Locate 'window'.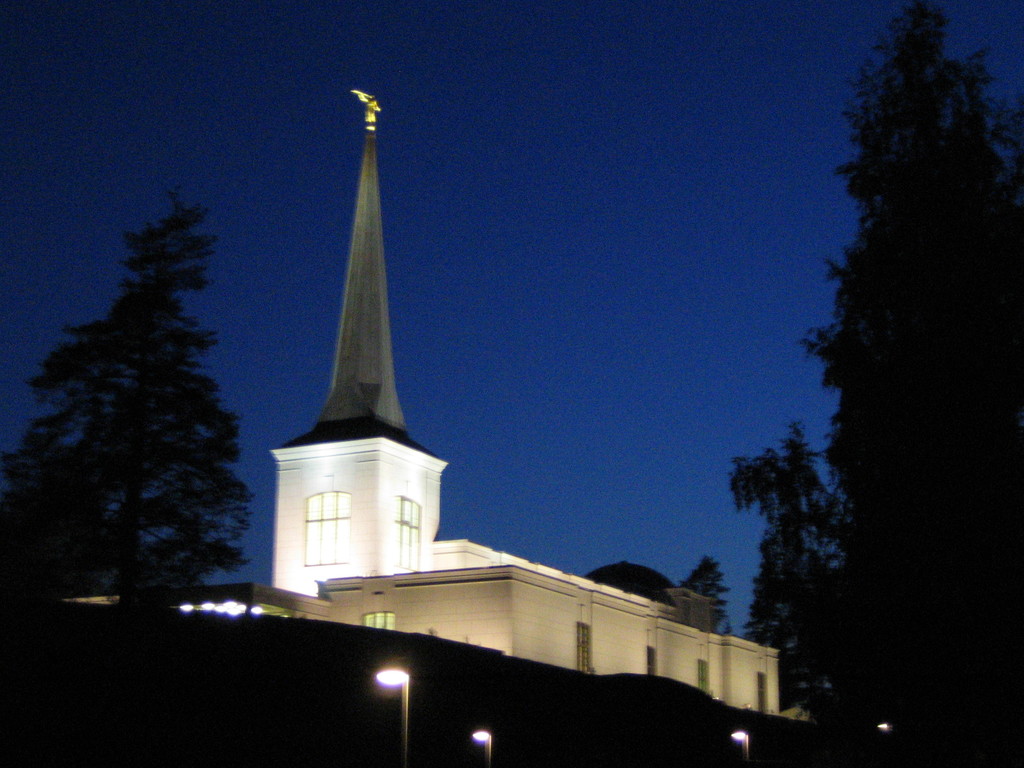
Bounding box: BBox(399, 493, 422, 569).
